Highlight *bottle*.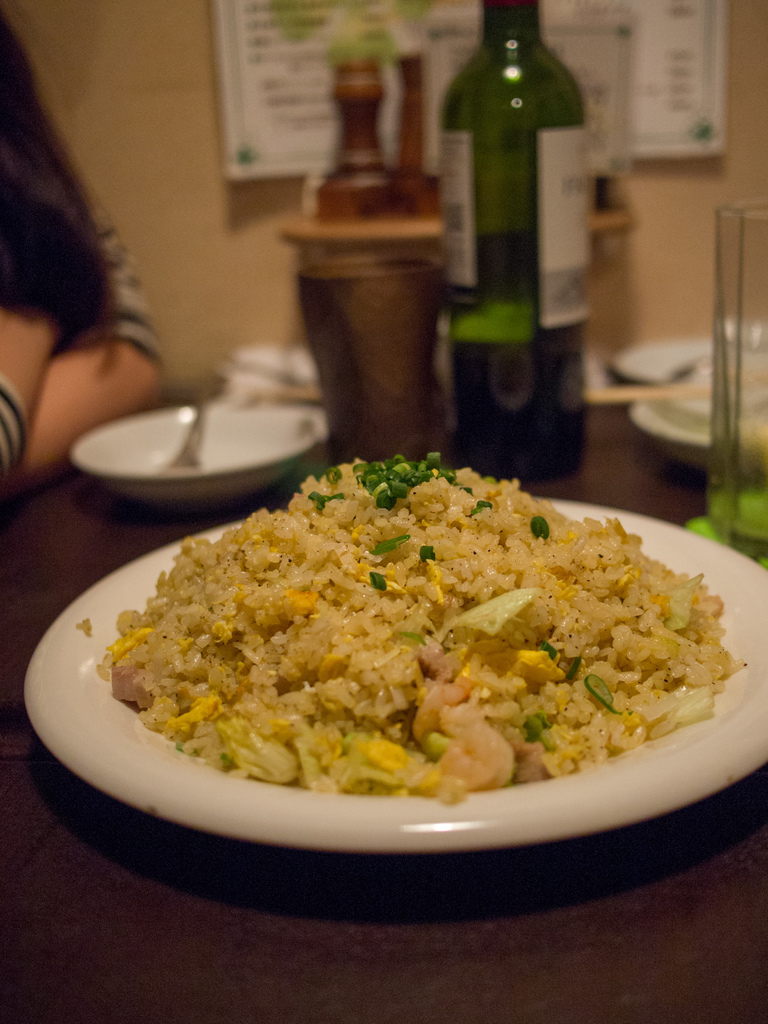
Highlighted region: [395, 49, 439, 222].
